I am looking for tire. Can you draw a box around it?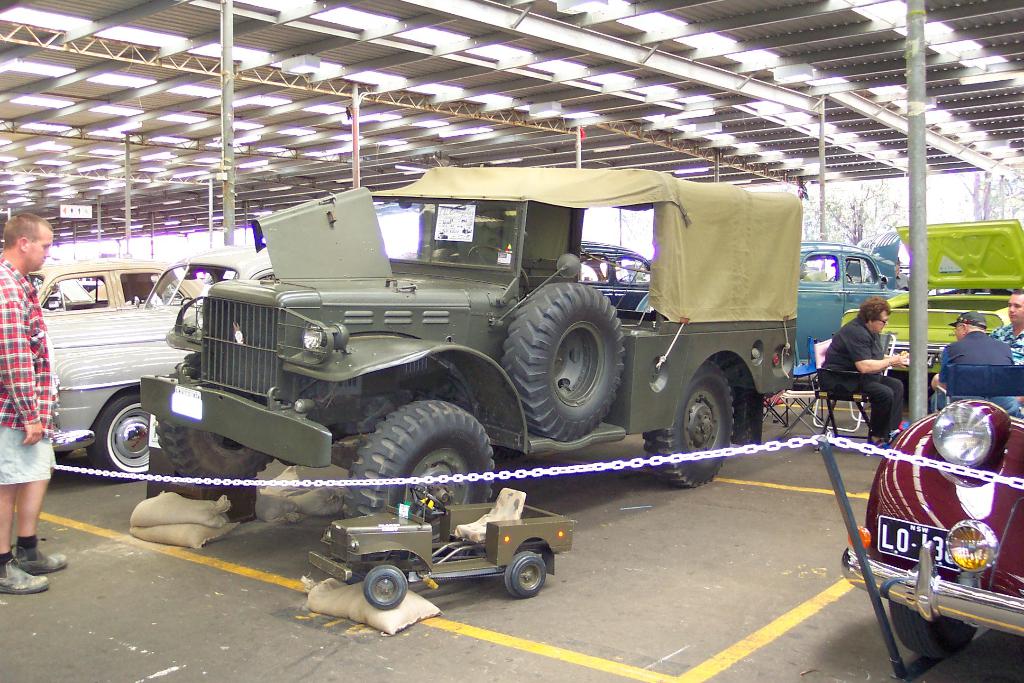
Sure, the bounding box is select_region(364, 565, 406, 610).
